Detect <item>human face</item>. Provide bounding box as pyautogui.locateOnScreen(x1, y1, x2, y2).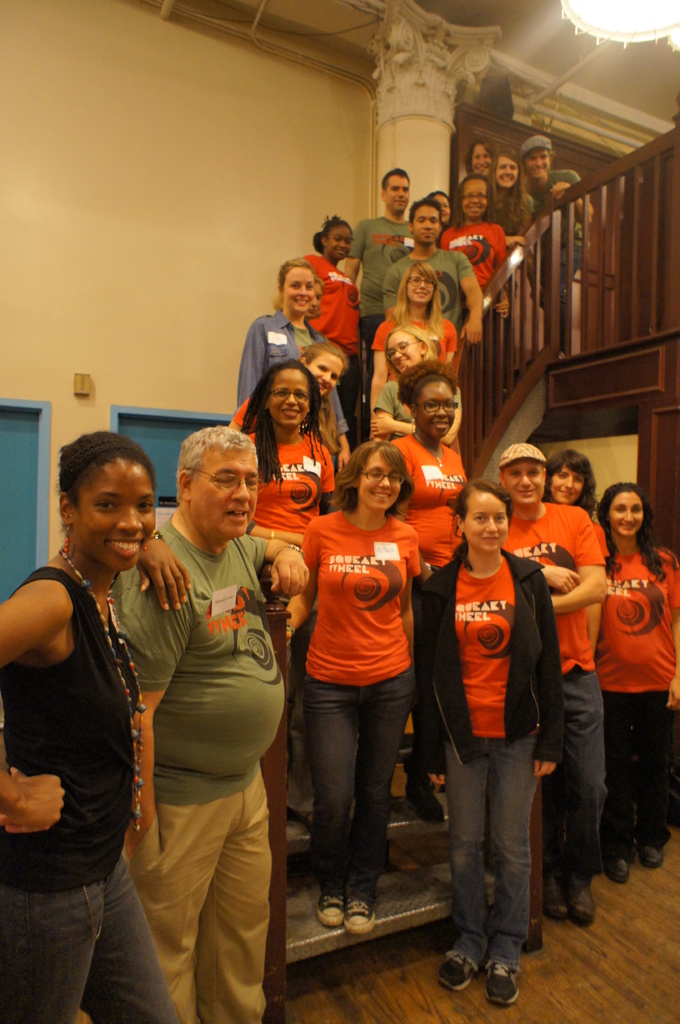
pyautogui.locateOnScreen(358, 450, 400, 509).
